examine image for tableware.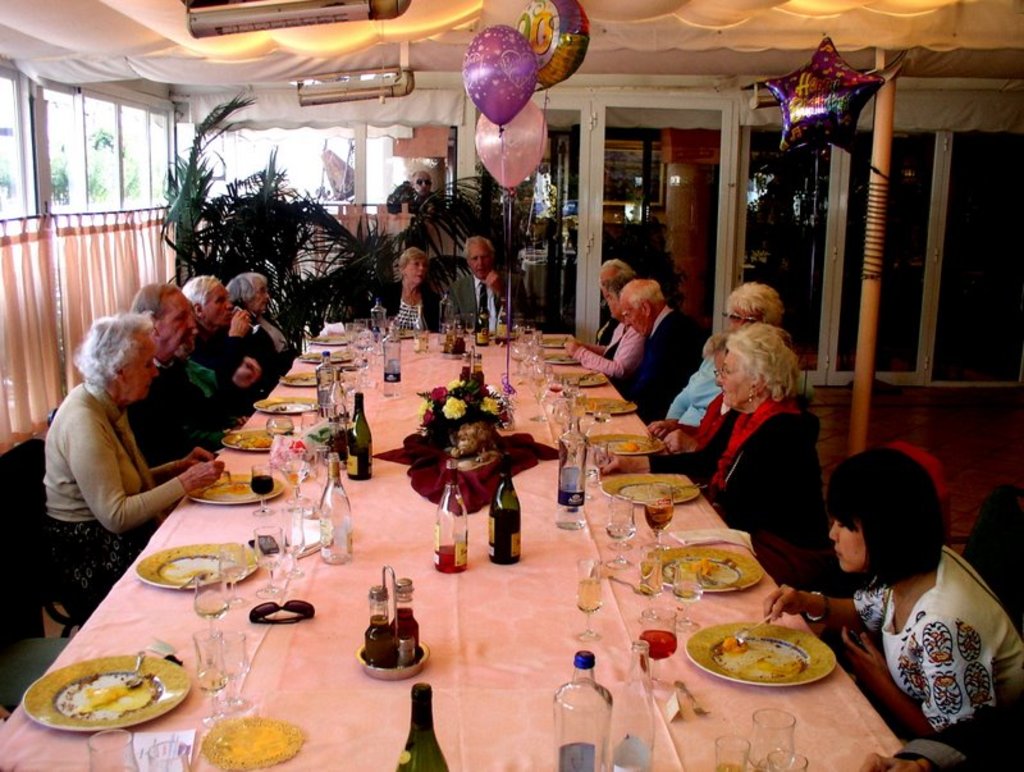
Examination result: (left=128, top=648, right=146, bottom=688).
